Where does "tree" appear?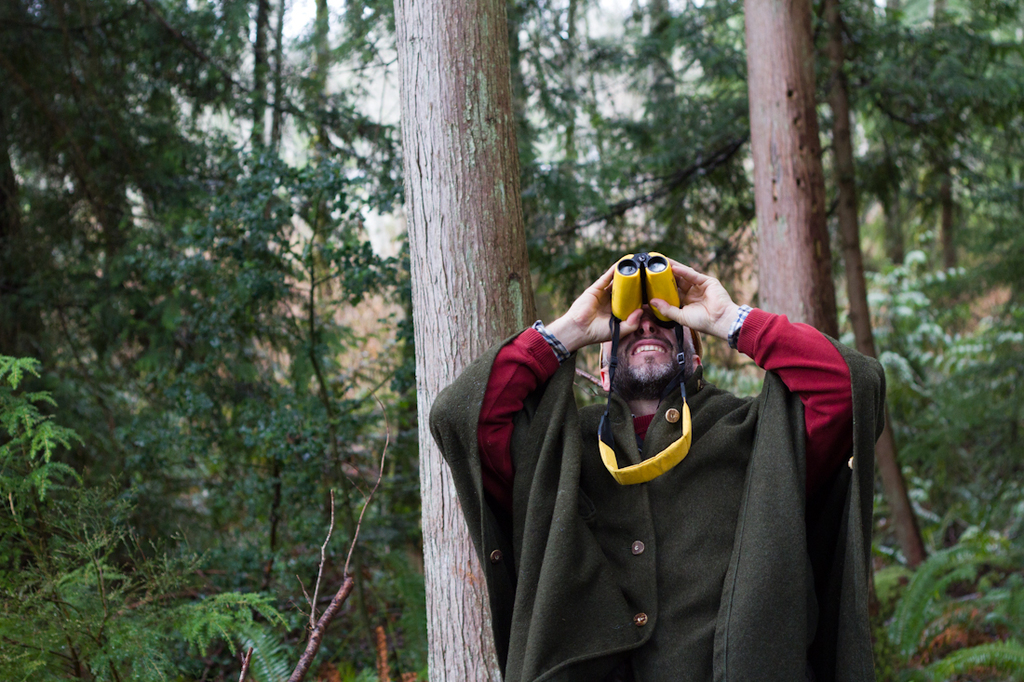
Appears at (left=391, top=0, right=542, bottom=681).
